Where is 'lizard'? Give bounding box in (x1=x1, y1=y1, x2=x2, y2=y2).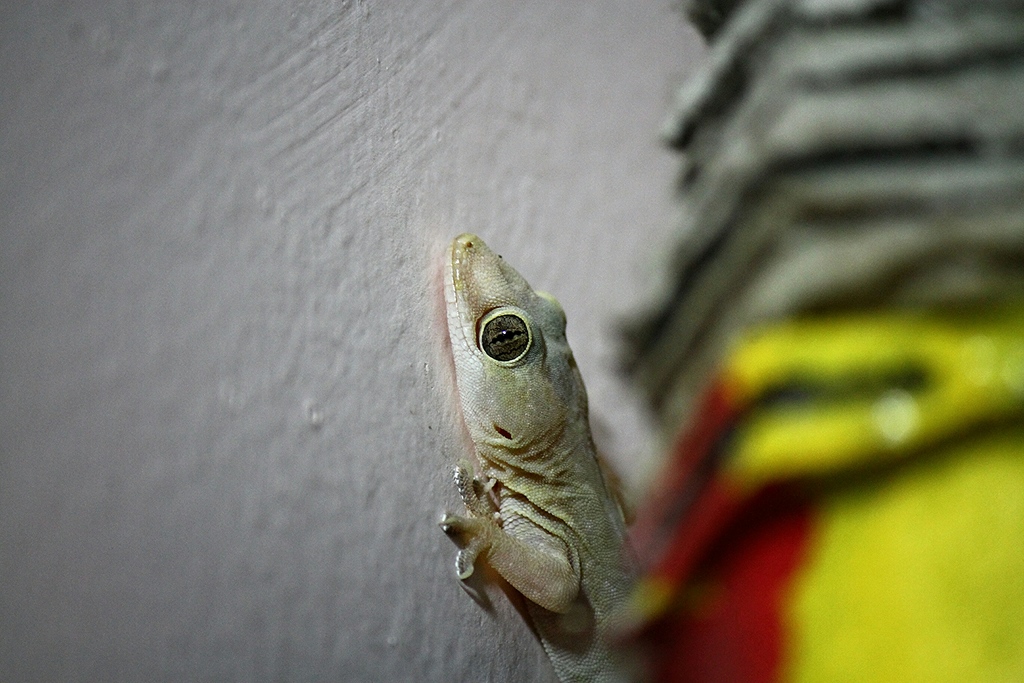
(x1=441, y1=229, x2=643, y2=682).
